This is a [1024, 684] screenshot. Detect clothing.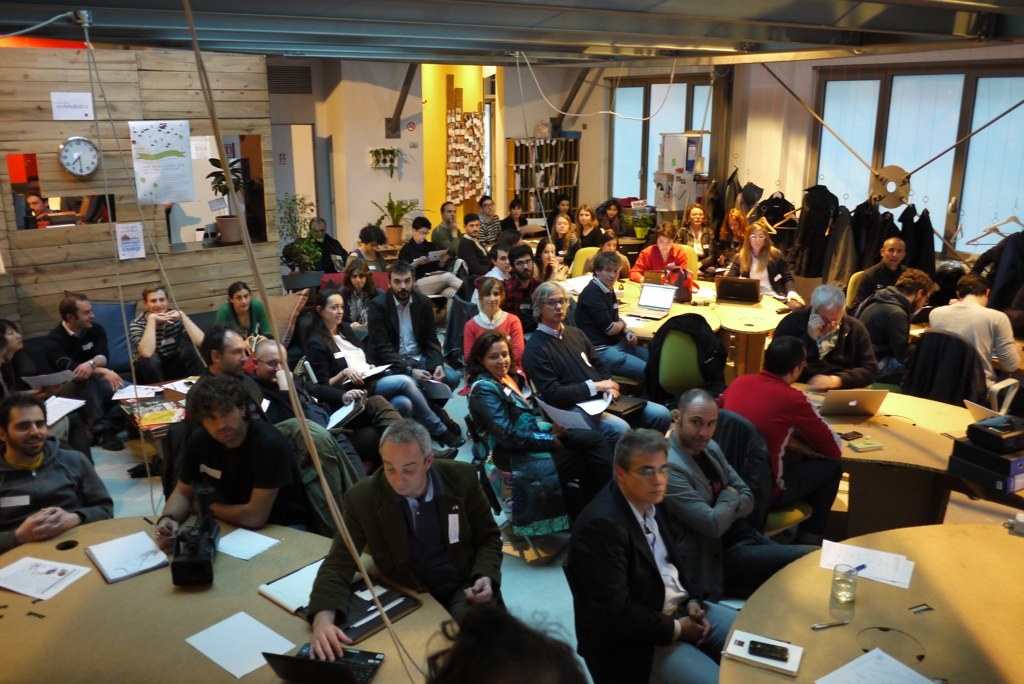
<bbox>926, 282, 1023, 405</bbox>.
